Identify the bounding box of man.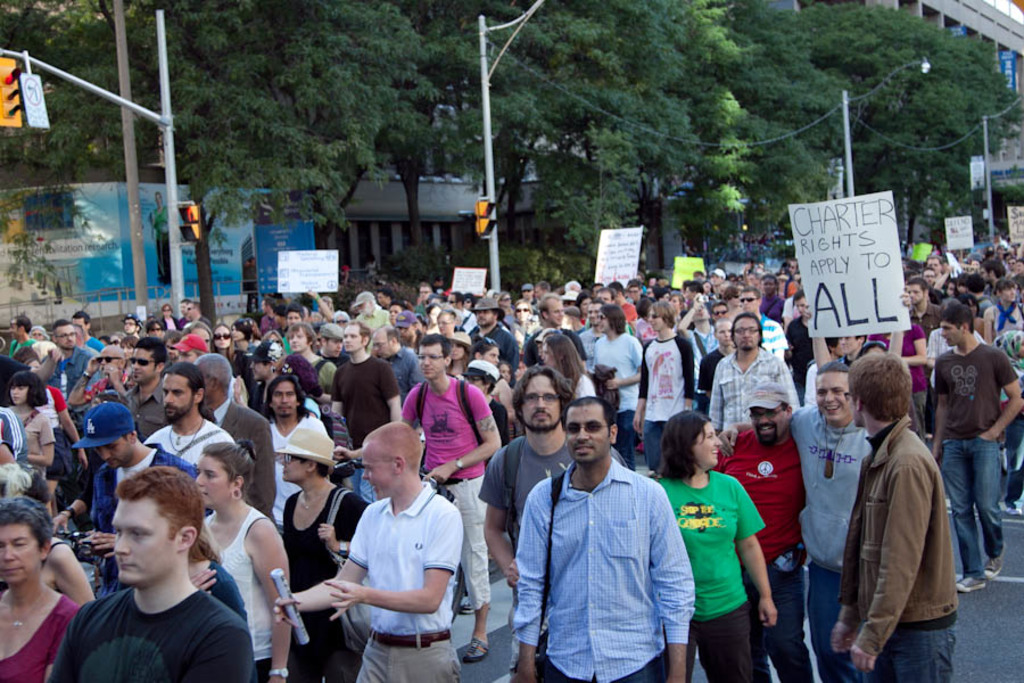
46 462 253 682.
